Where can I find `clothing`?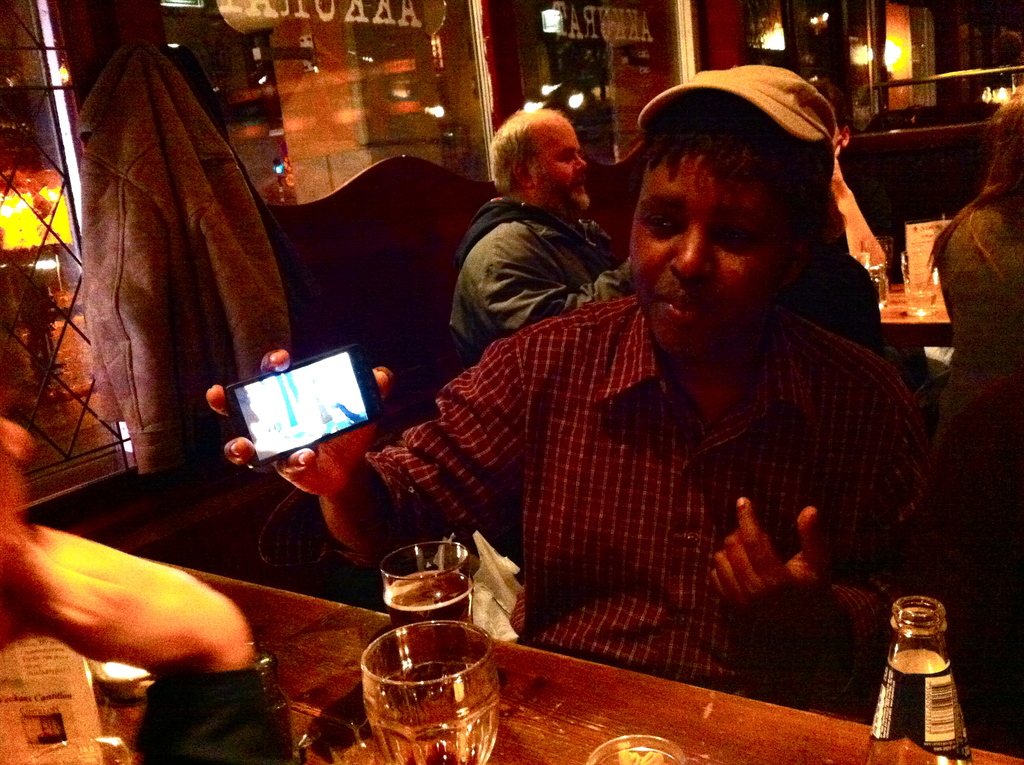
You can find it at [left=836, top=151, right=895, bottom=287].
